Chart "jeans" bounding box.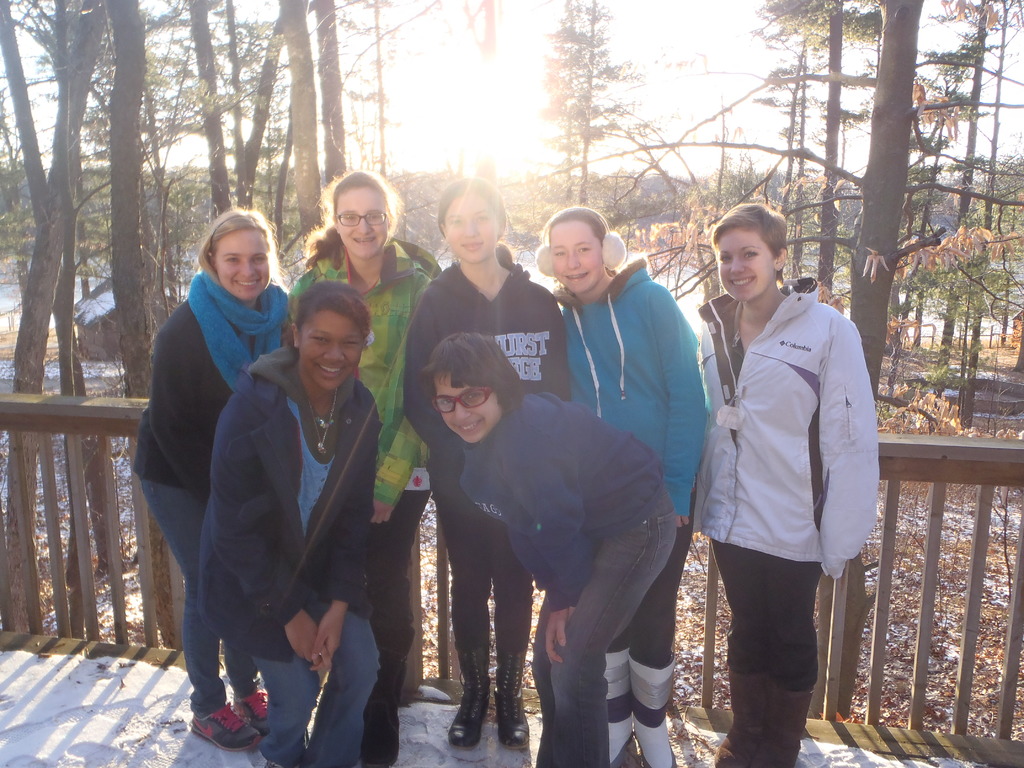
Charted: pyautogui.locateOnScreen(258, 584, 380, 767).
